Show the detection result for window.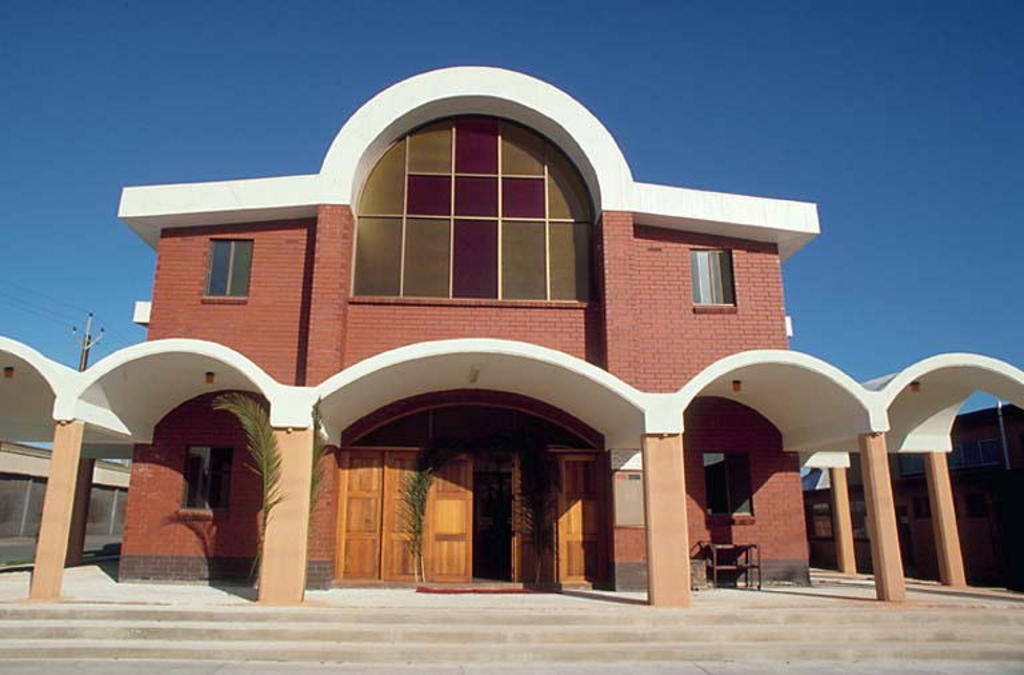
Rect(947, 443, 963, 470).
